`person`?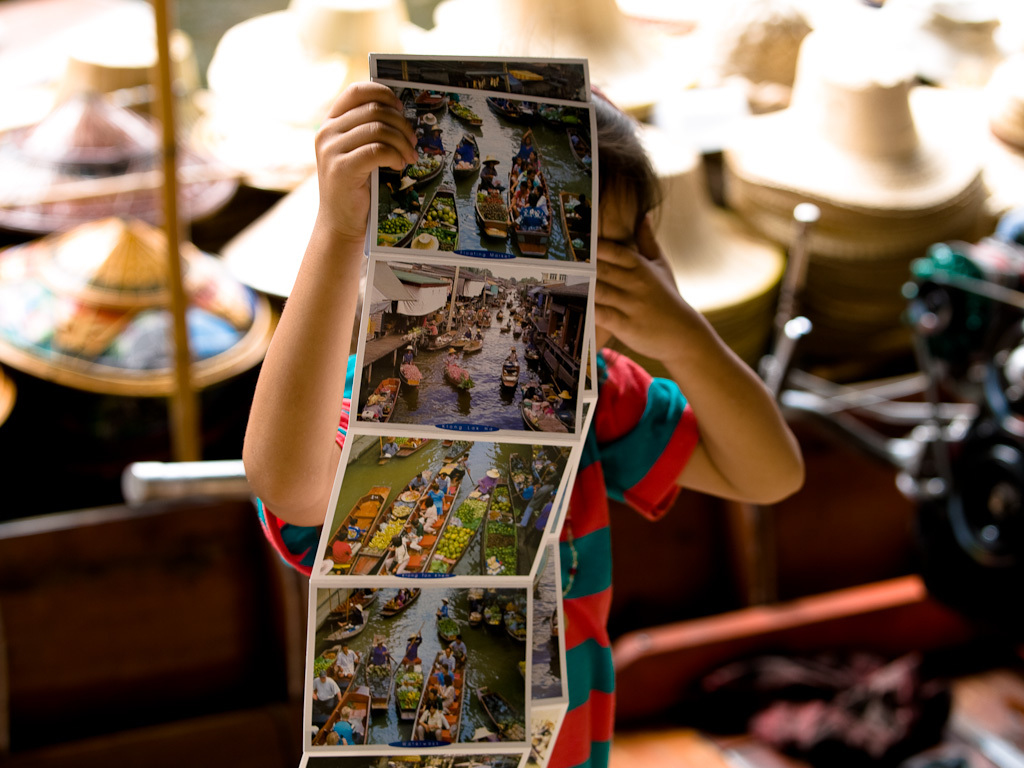
(left=409, top=231, right=440, bottom=249)
